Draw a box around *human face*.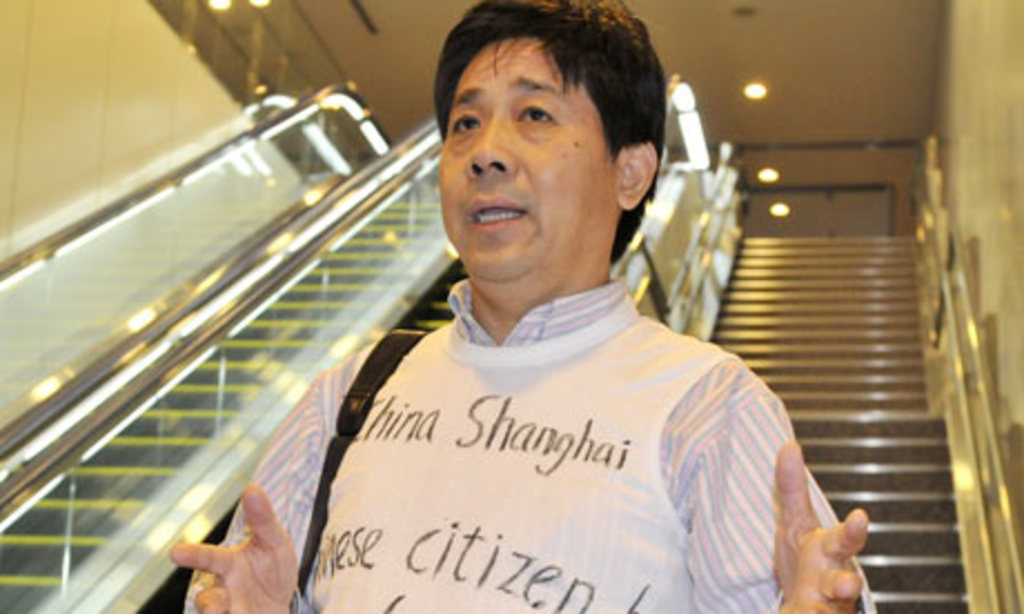
{"x1": 436, "y1": 36, "x2": 612, "y2": 278}.
